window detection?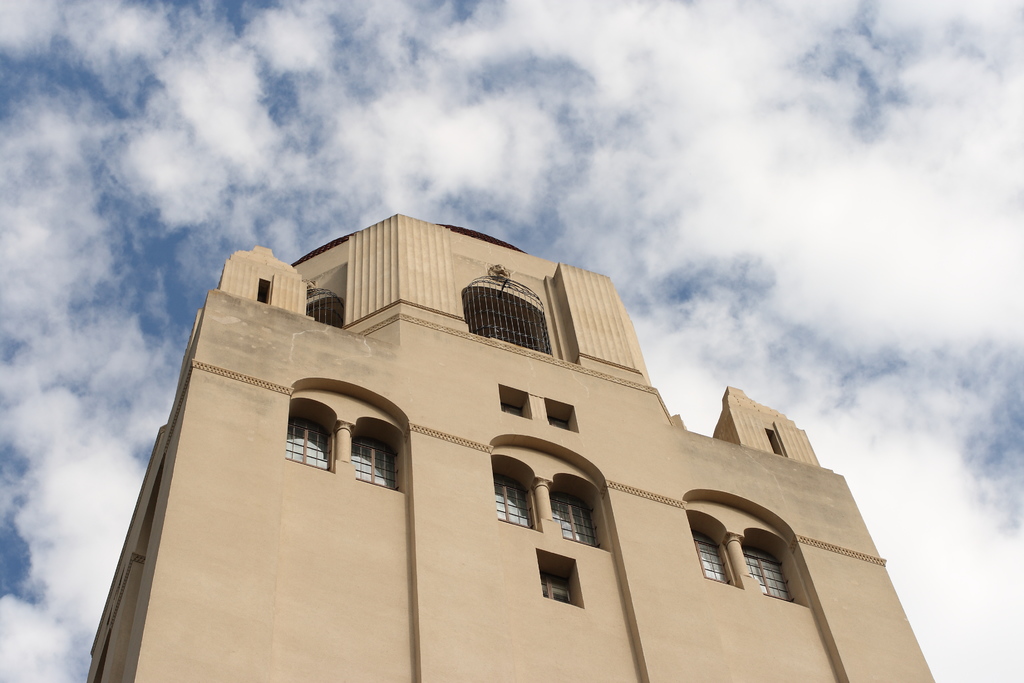
<box>493,475,536,529</box>
